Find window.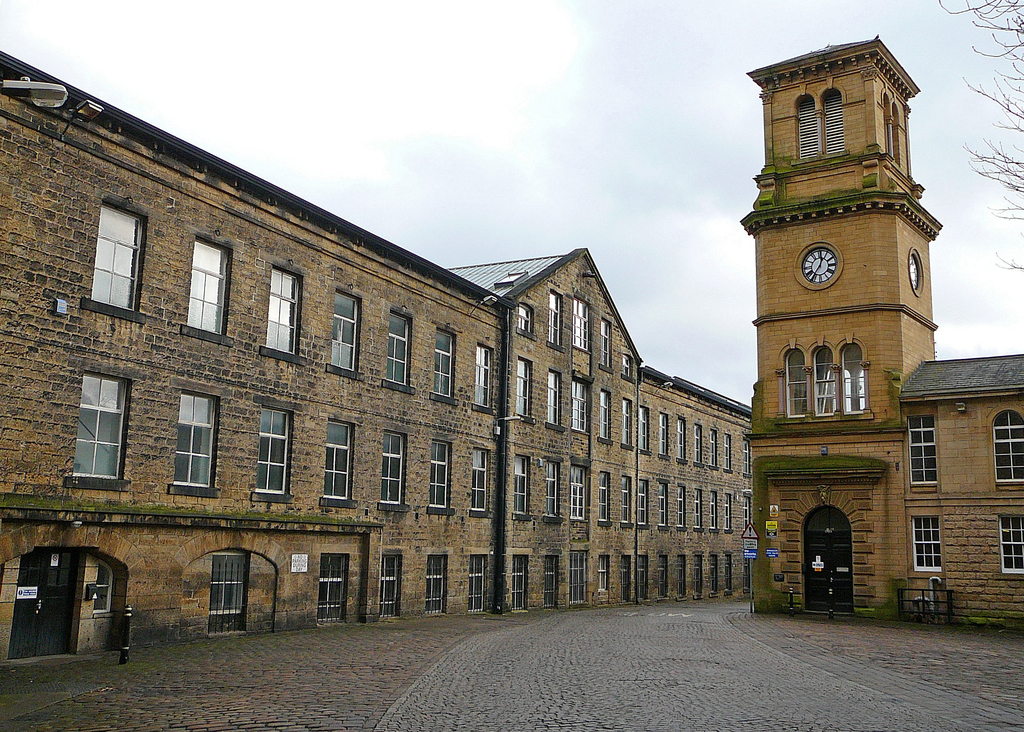
[312,415,377,516].
